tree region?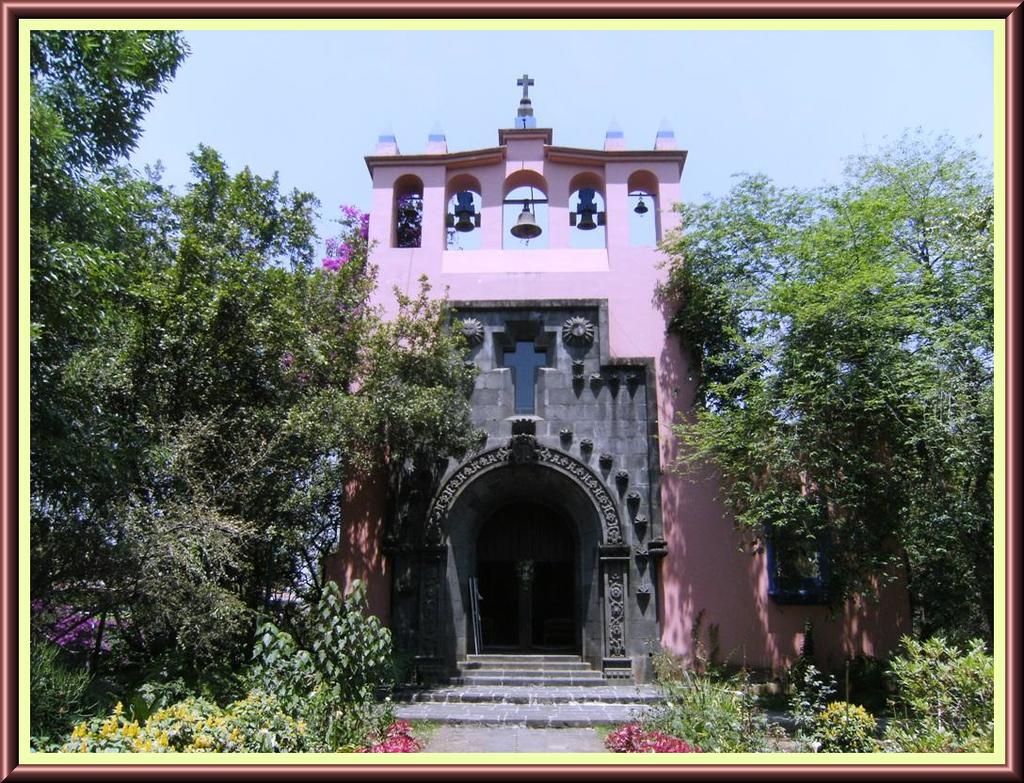
(left=28, top=30, right=360, bottom=423)
